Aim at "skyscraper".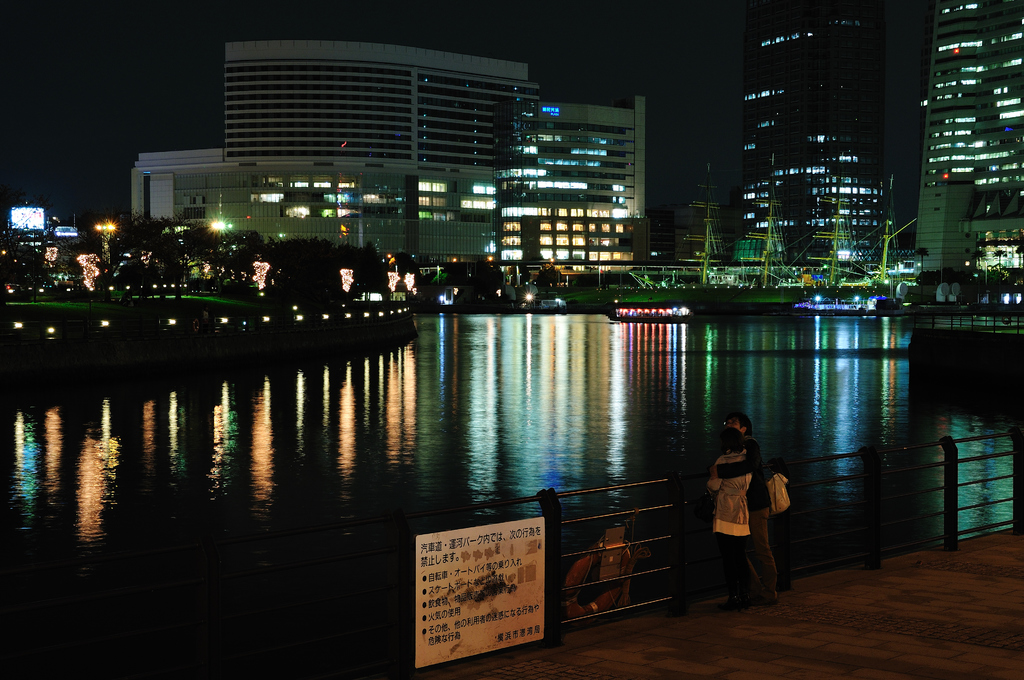
Aimed at [x1=916, y1=0, x2=1023, y2=284].
